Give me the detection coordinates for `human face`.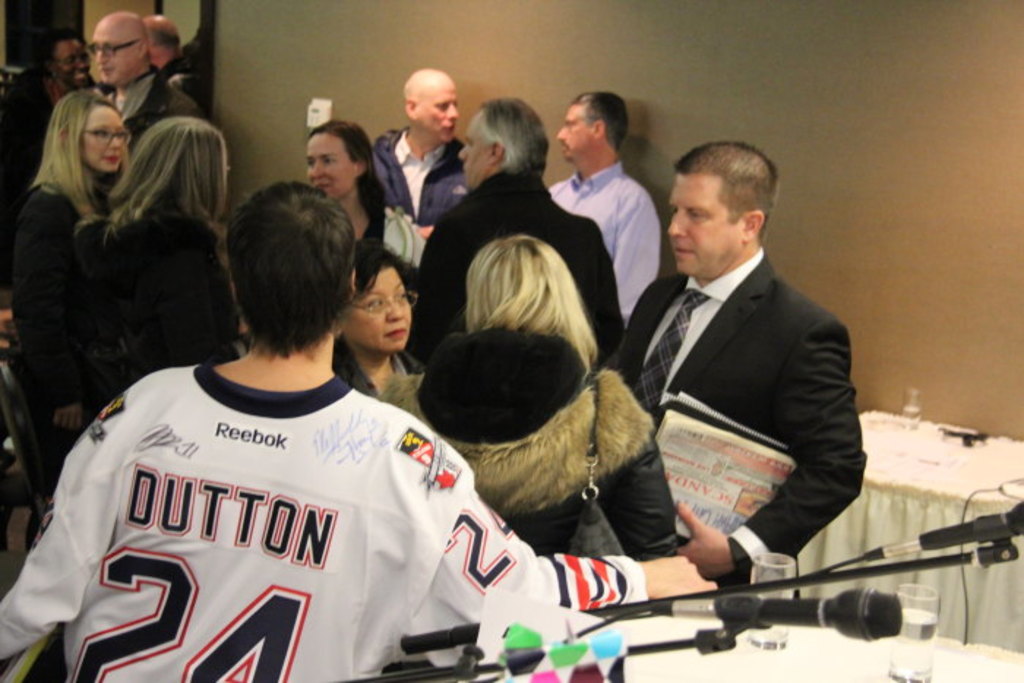
left=664, top=170, right=746, bottom=276.
